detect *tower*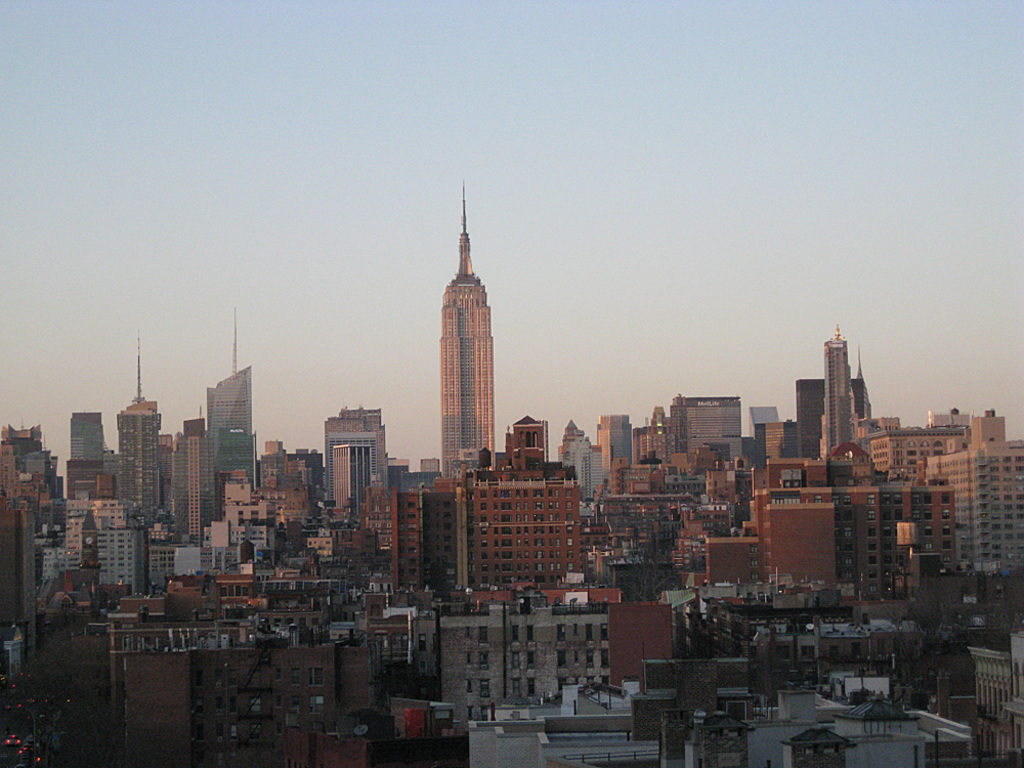
x1=205 y1=364 x2=260 y2=492
